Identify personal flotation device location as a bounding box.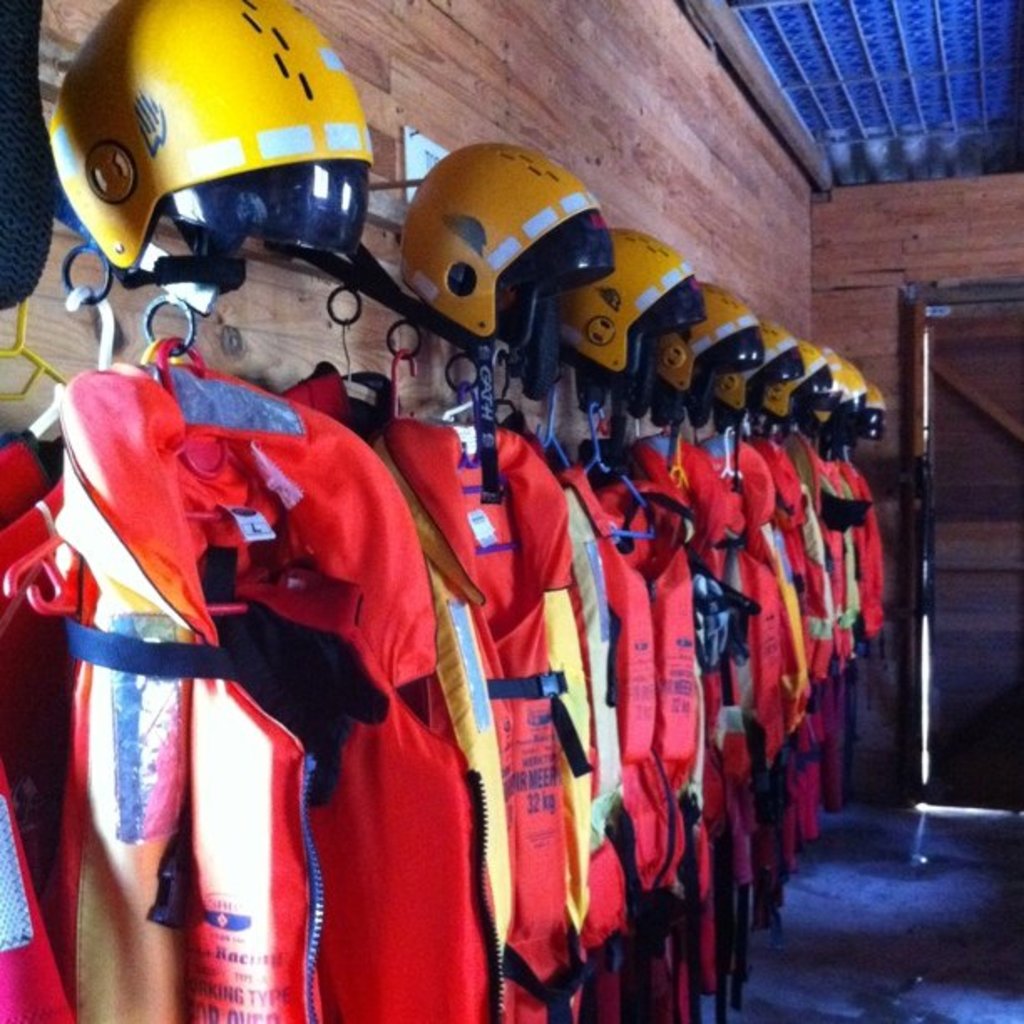
0, 427, 79, 1022.
